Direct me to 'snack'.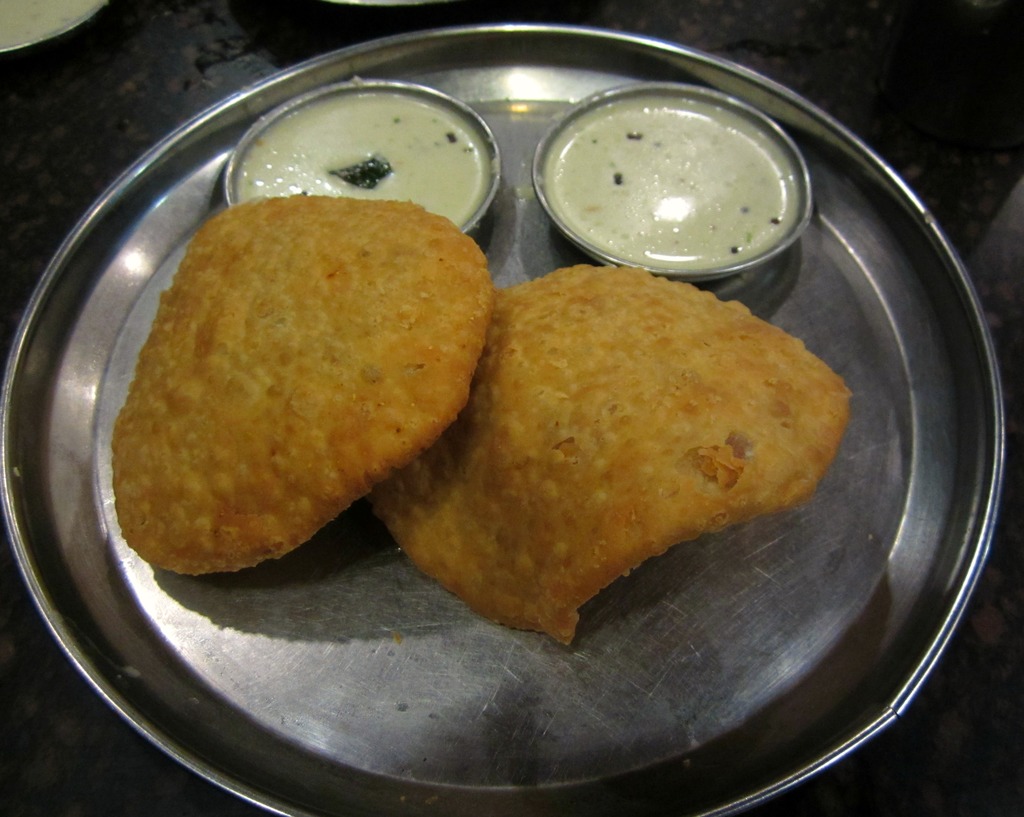
Direction: box(113, 195, 497, 575).
